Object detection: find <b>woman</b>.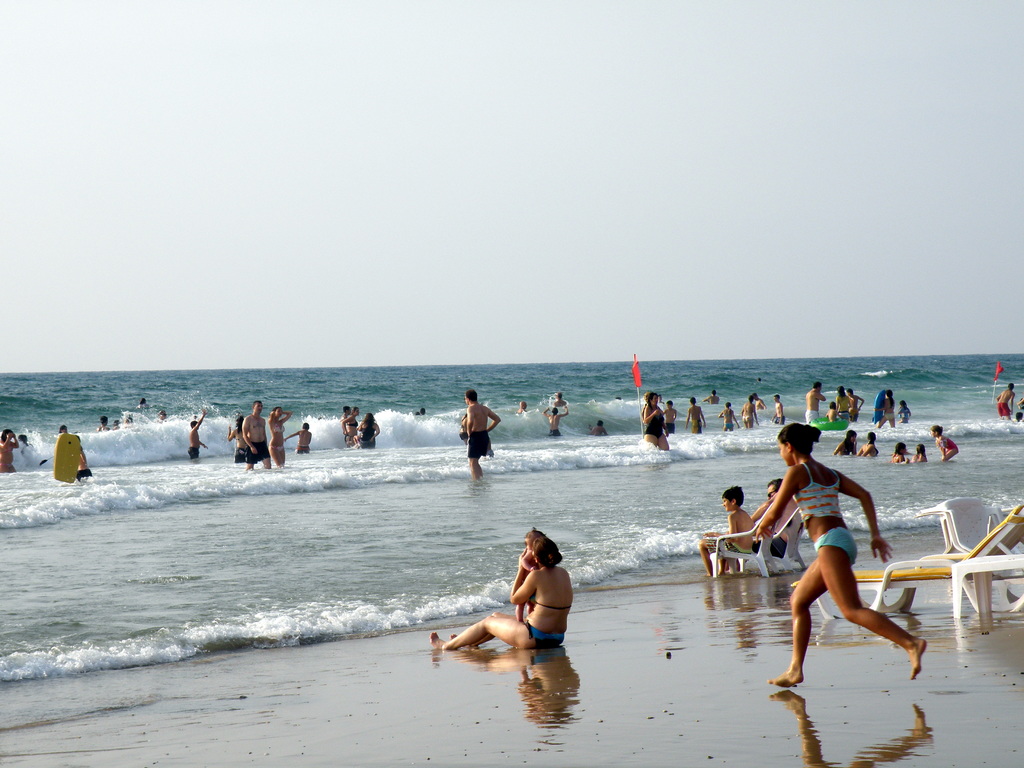
(x1=877, y1=387, x2=897, y2=426).
